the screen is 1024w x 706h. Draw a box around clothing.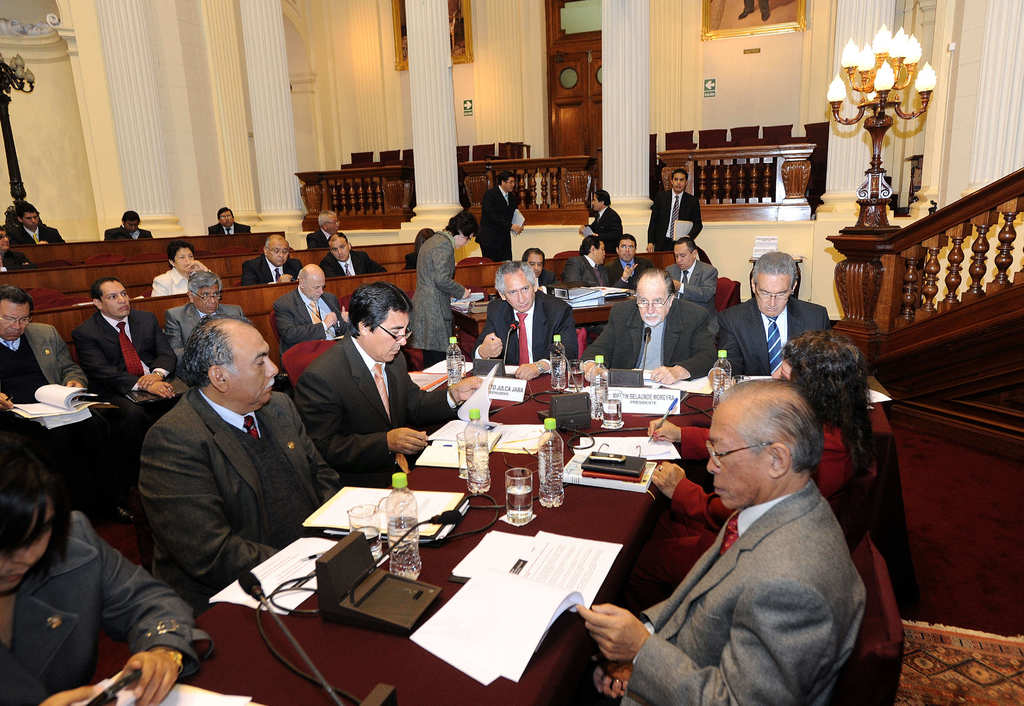
[left=643, top=180, right=703, bottom=271].
